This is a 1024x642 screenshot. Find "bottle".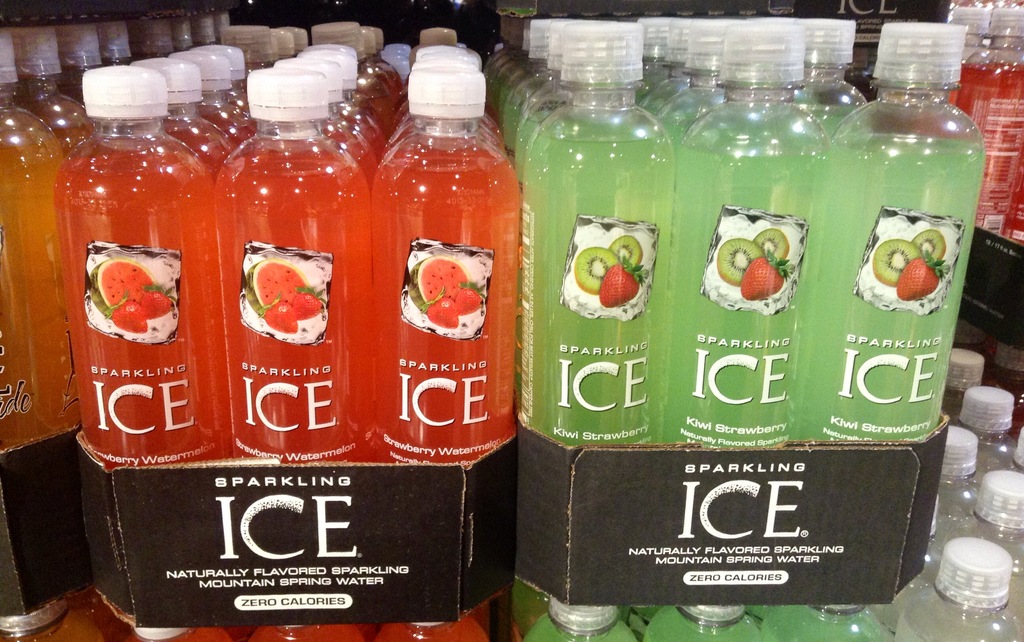
Bounding box: crop(869, 510, 947, 637).
